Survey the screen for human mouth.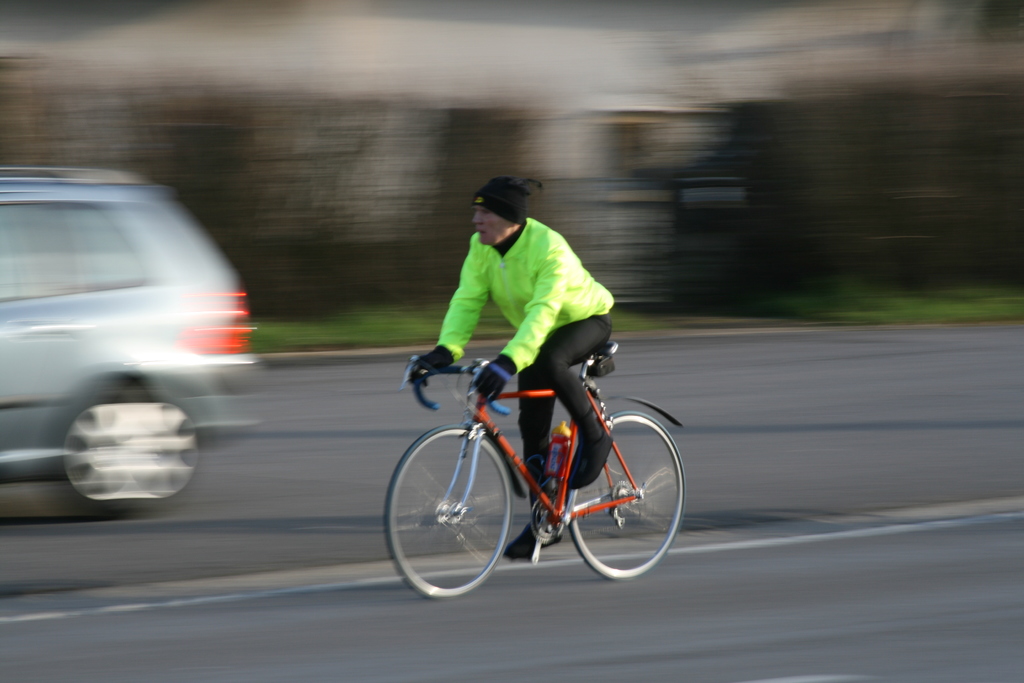
Survey found: detection(474, 230, 485, 242).
